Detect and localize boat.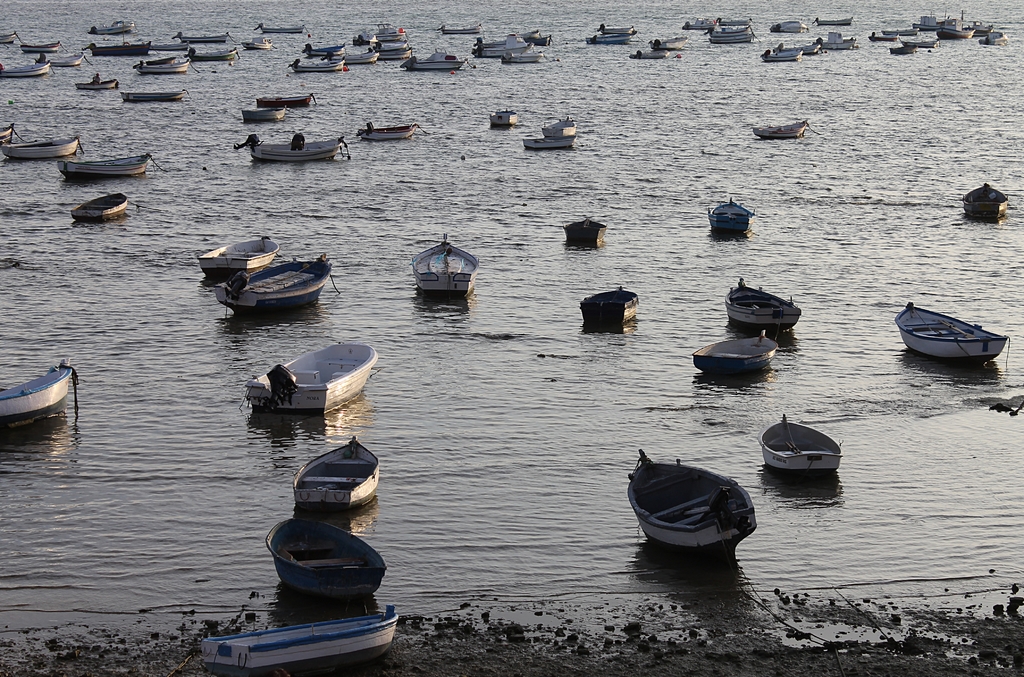
Localized at [196,236,280,281].
